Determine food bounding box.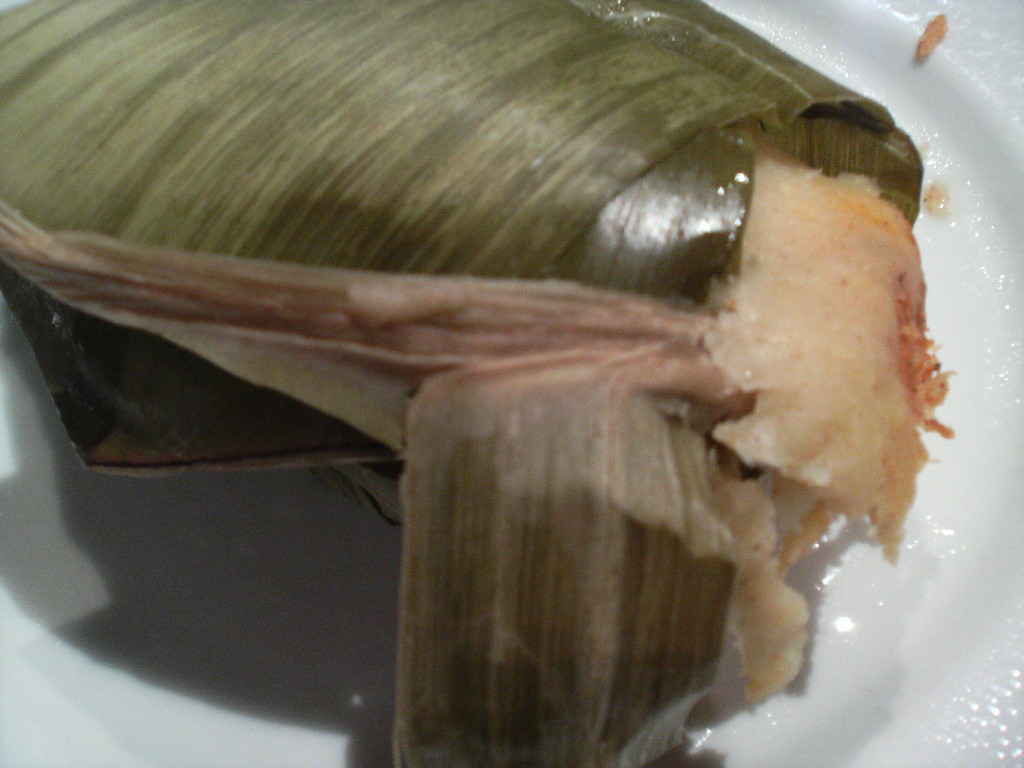
Determined: box=[700, 170, 950, 701].
